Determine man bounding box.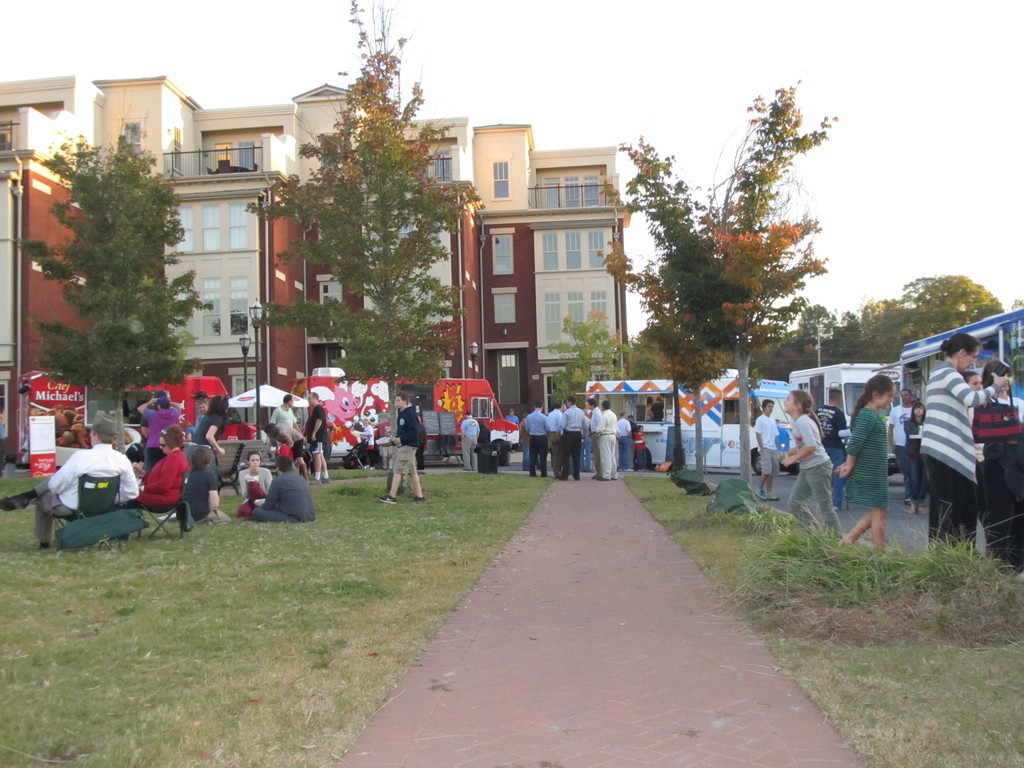
Determined: [302, 392, 331, 479].
